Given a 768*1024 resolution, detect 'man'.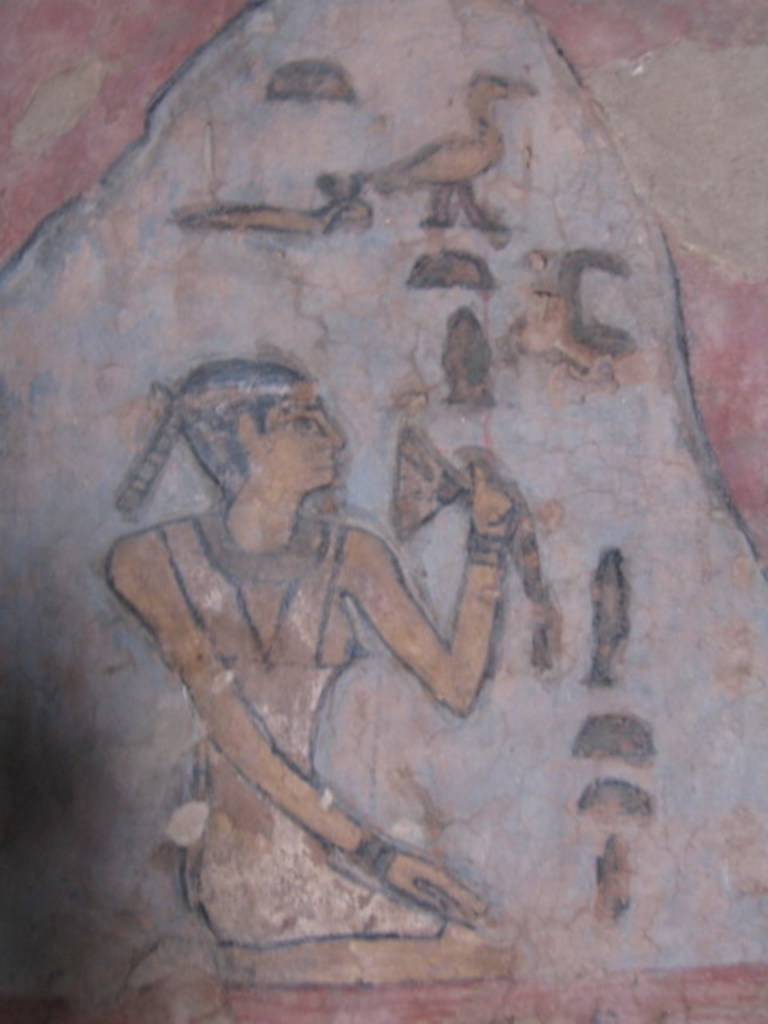
104, 352, 517, 986.
